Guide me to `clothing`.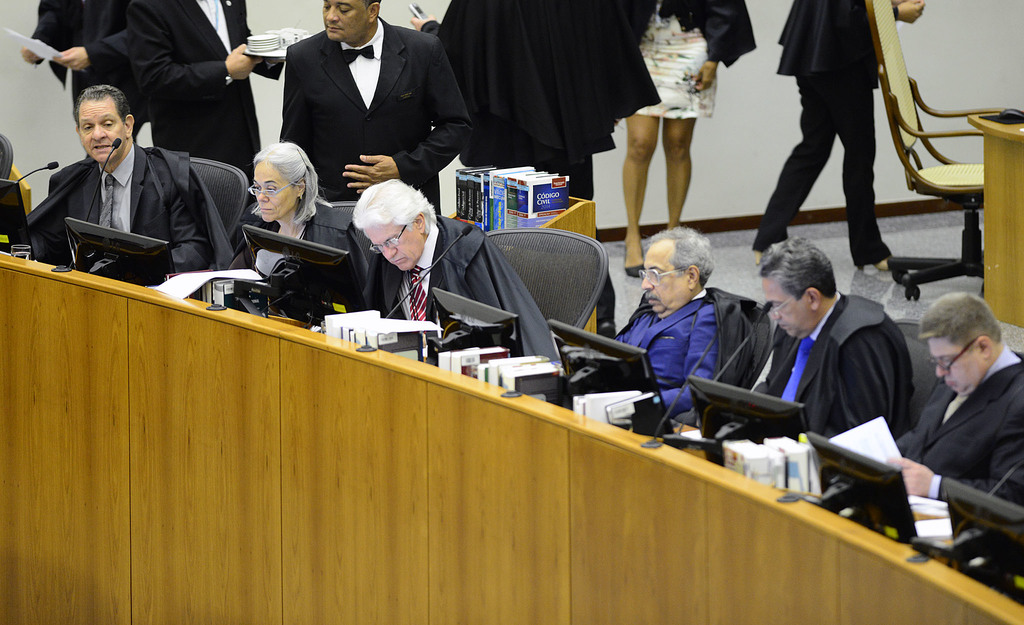
Guidance: (left=620, top=0, right=758, bottom=122).
